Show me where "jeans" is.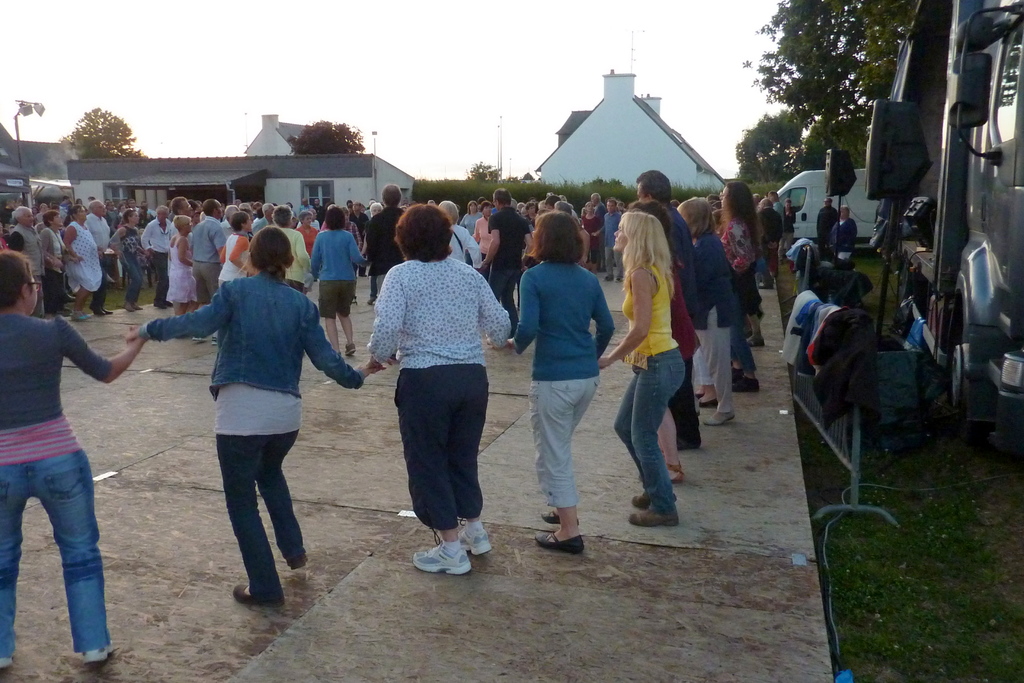
"jeans" is at detection(488, 267, 515, 329).
